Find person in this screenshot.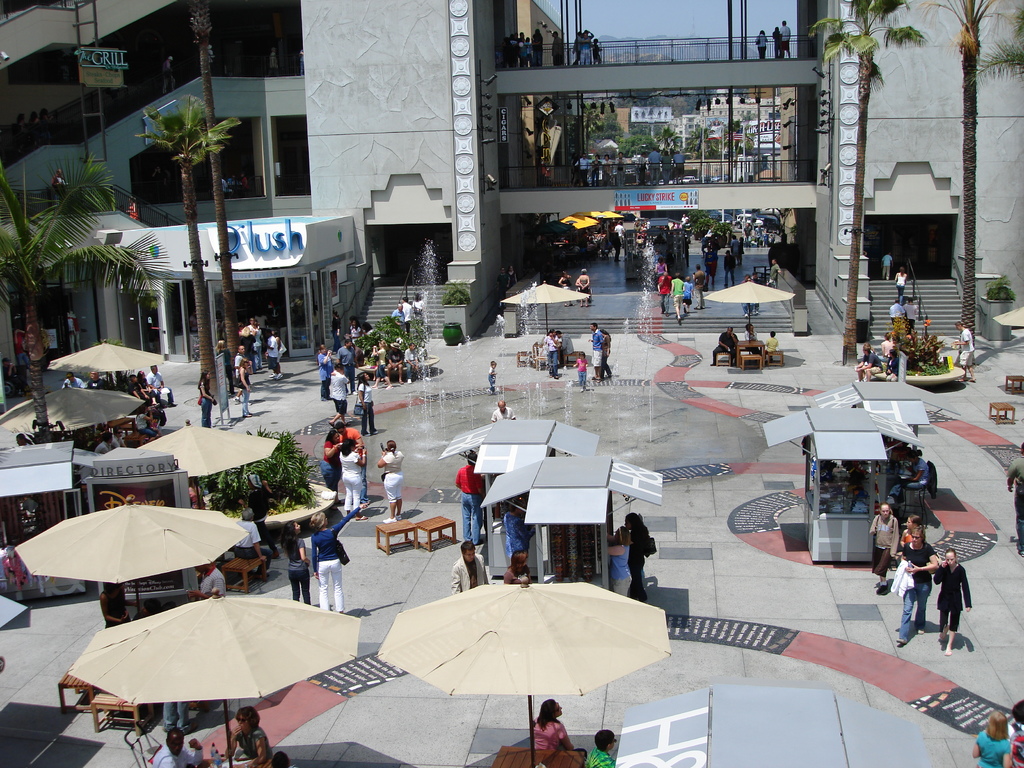
The bounding box for person is (884,349,901,382).
